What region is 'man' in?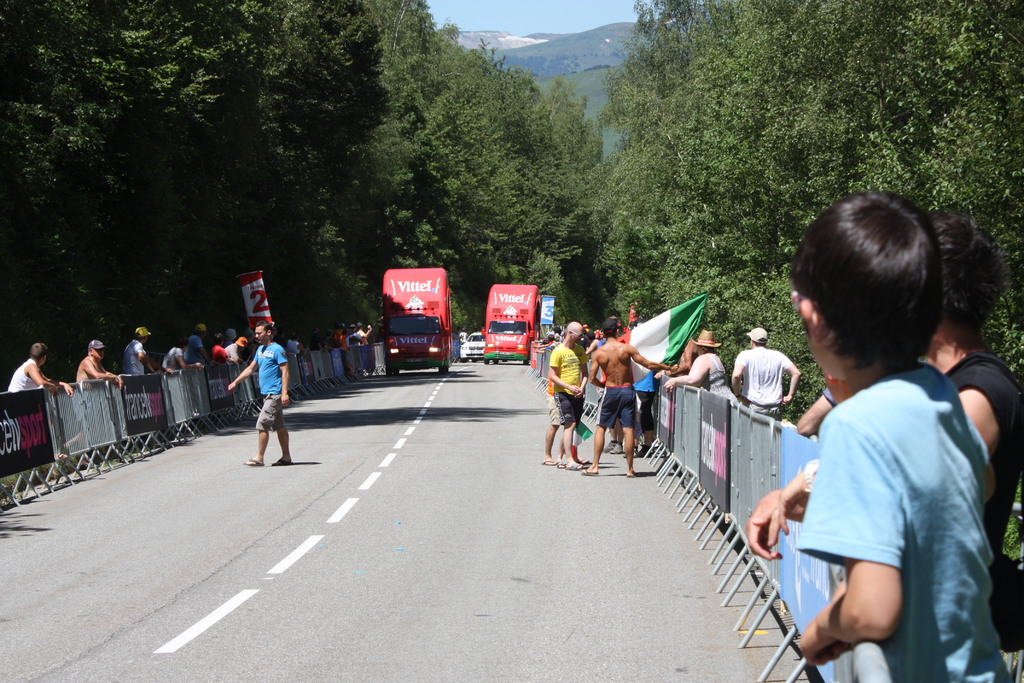
547/315/591/475.
